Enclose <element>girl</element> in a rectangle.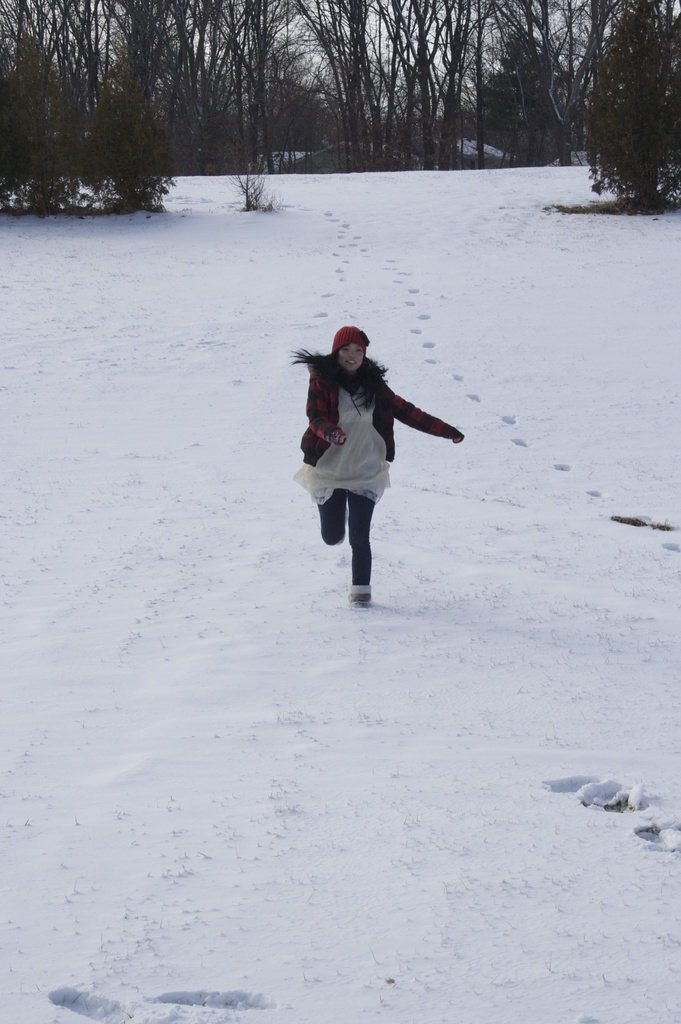
288:325:466:601.
